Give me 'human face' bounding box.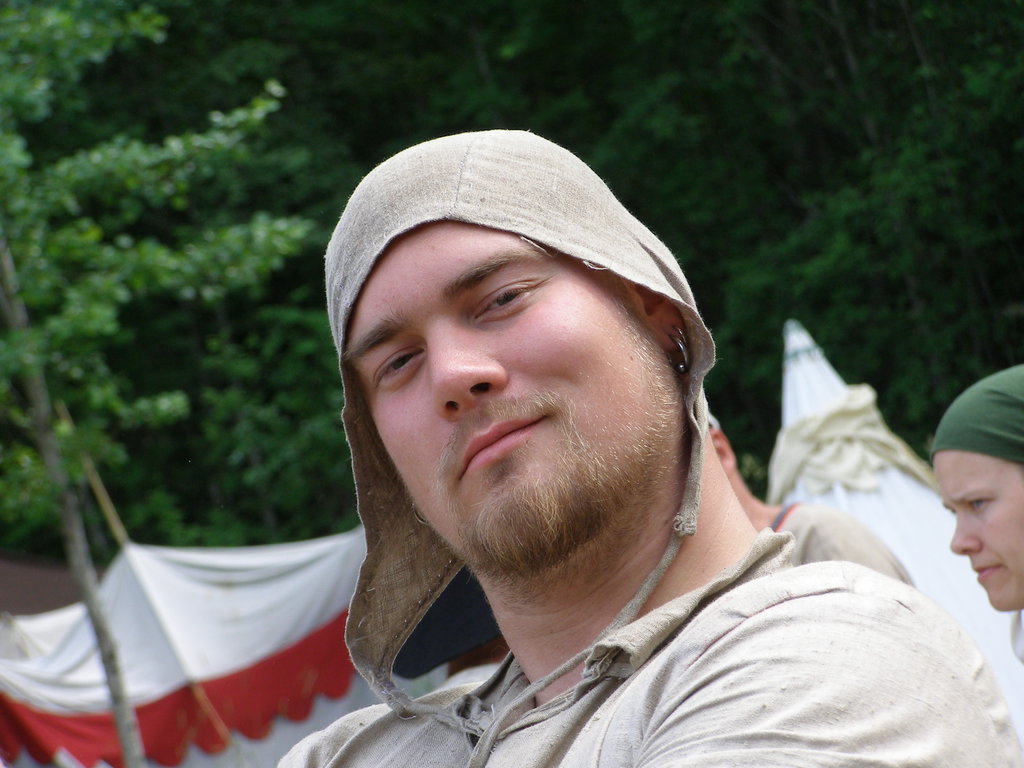
left=941, top=456, right=1023, bottom=621.
